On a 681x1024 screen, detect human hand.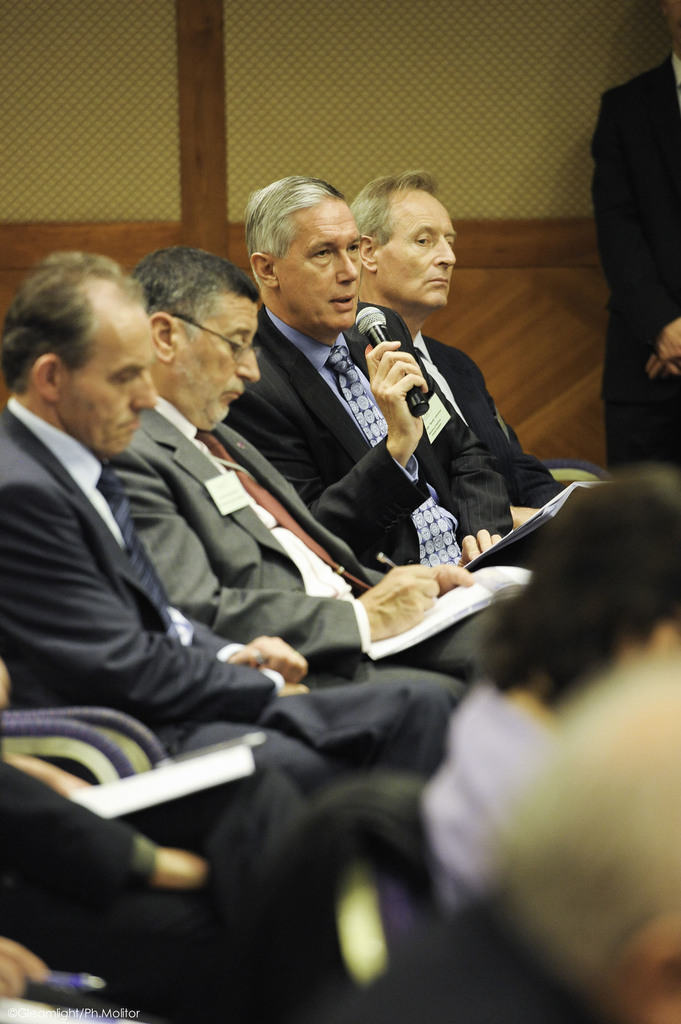
pyautogui.locateOnScreen(453, 527, 504, 563).
